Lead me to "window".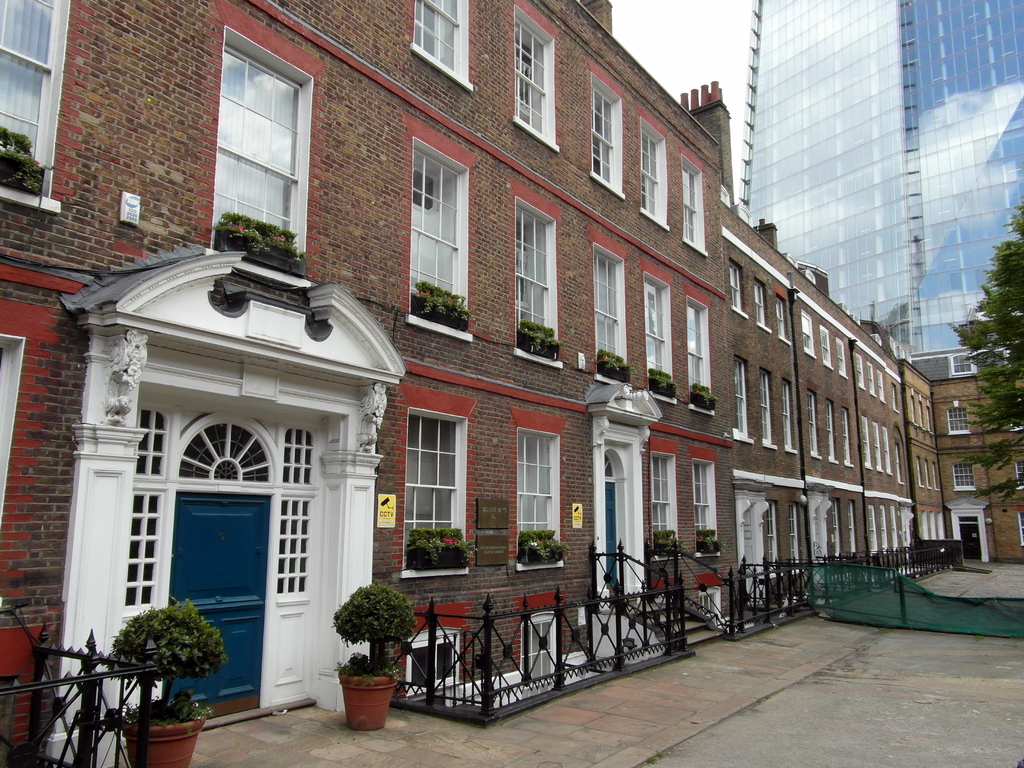
Lead to crop(510, 0, 559, 152).
